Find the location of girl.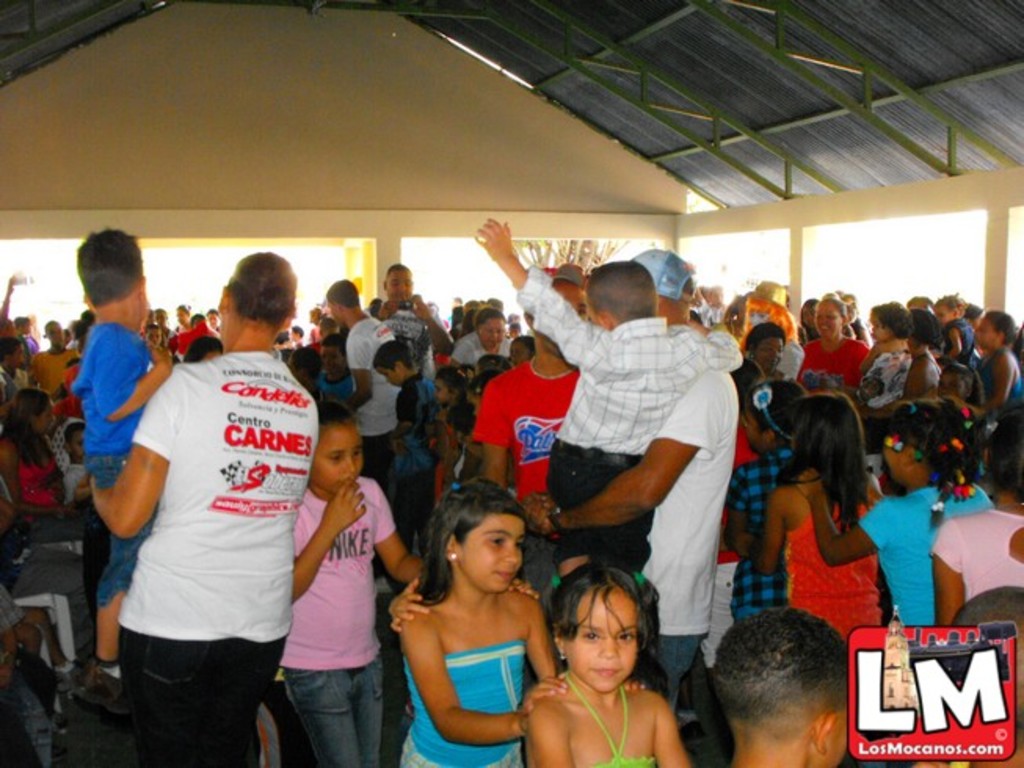
Location: box(798, 390, 997, 627).
